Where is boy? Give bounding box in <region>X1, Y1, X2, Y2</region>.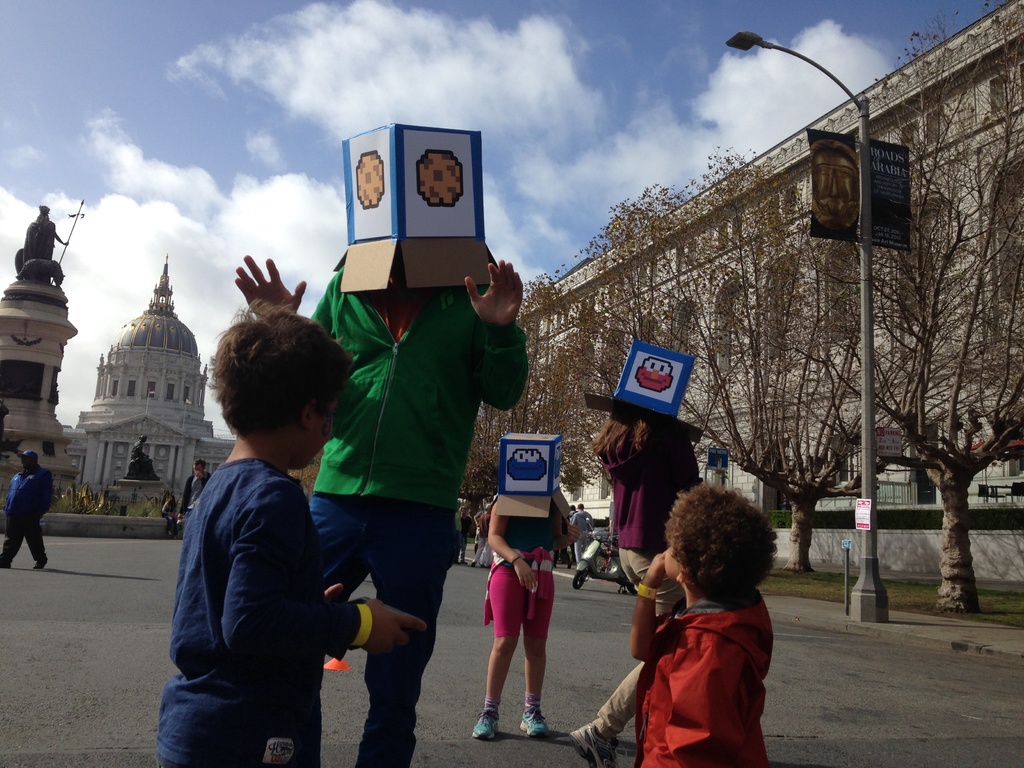
<region>140, 268, 364, 765</region>.
